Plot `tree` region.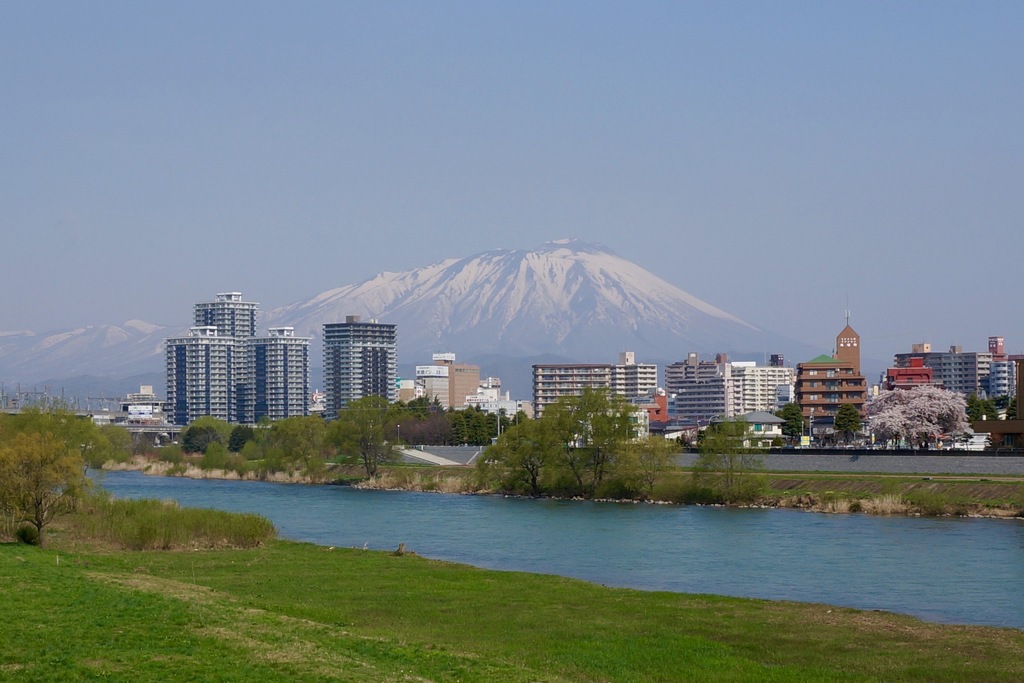
Plotted at [161,436,181,460].
